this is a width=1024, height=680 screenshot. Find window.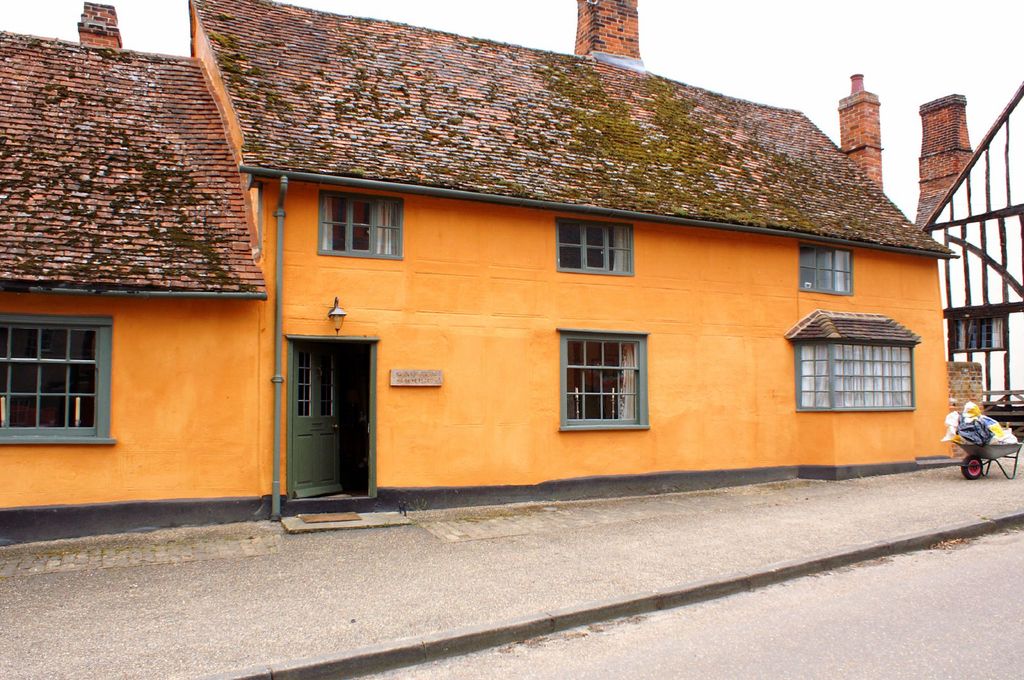
Bounding box: region(788, 314, 920, 412).
